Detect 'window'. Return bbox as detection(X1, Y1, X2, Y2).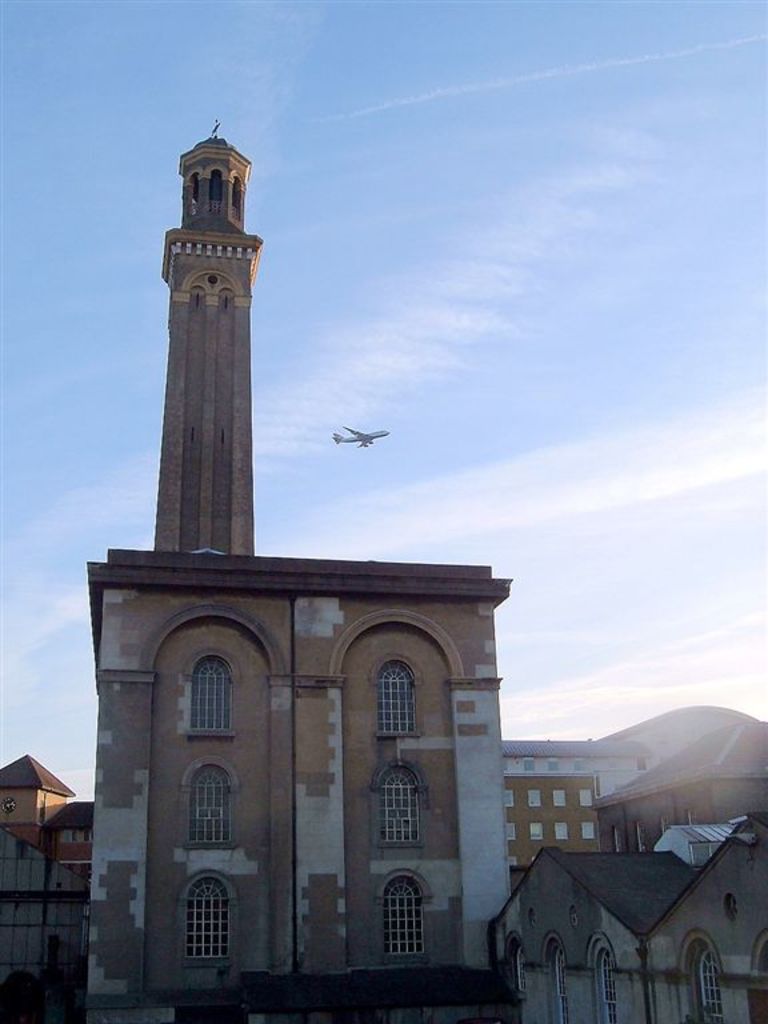
detection(696, 948, 723, 1023).
